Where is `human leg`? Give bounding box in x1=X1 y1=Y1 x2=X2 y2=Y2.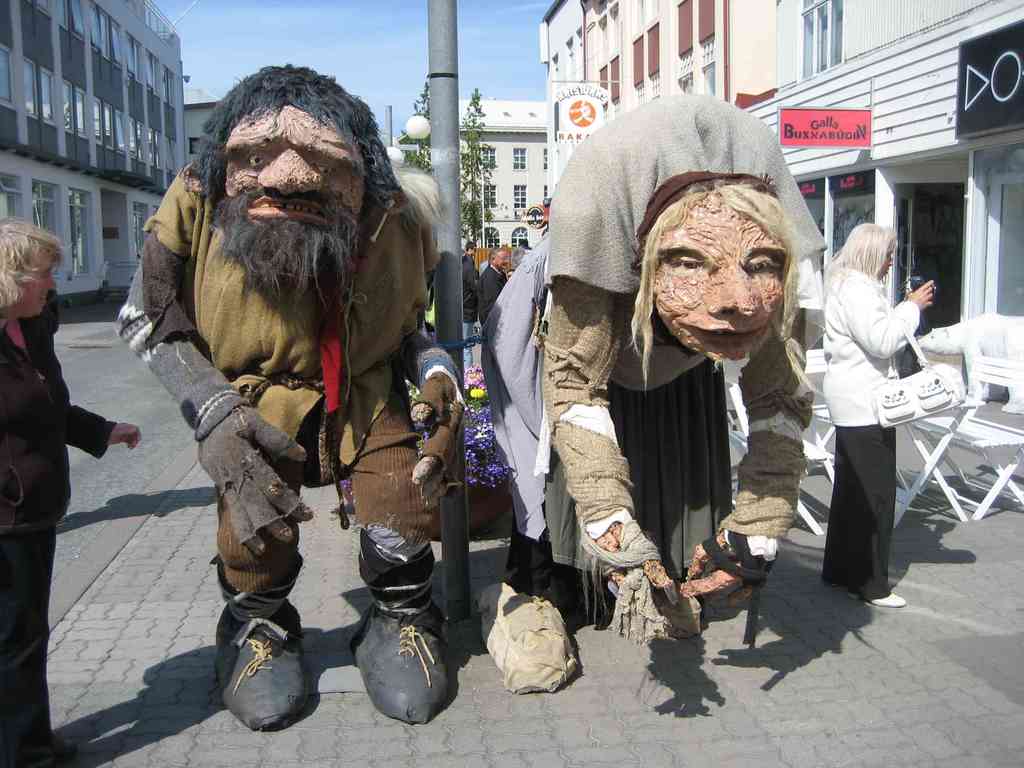
x1=0 y1=524 x2=85 y2=767.
